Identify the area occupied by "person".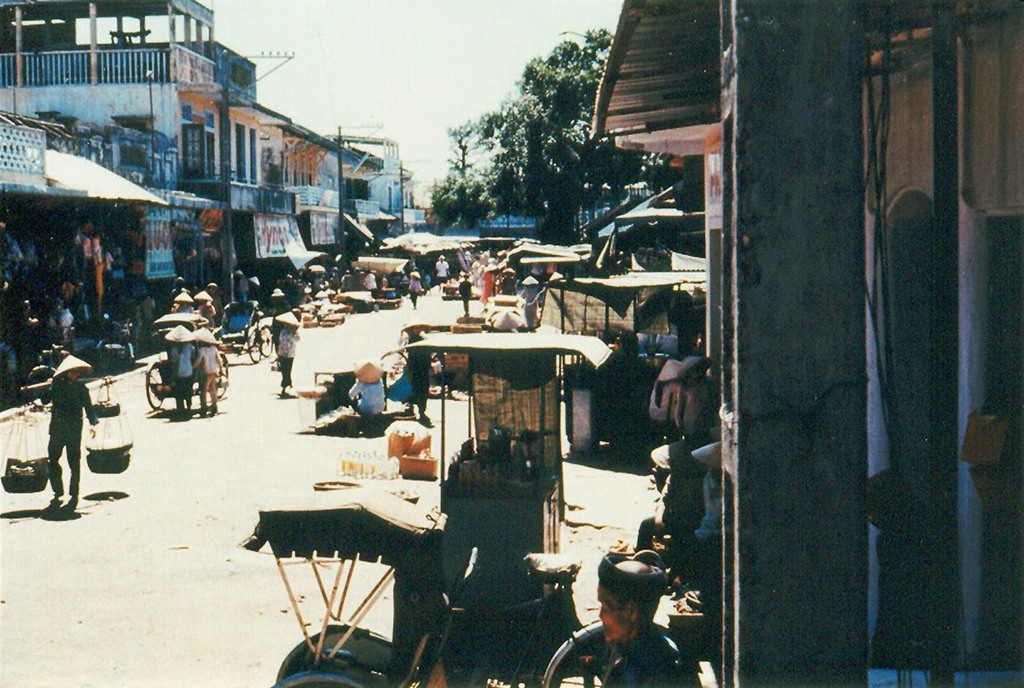
Area: locate(348, 361, 385, 419).
